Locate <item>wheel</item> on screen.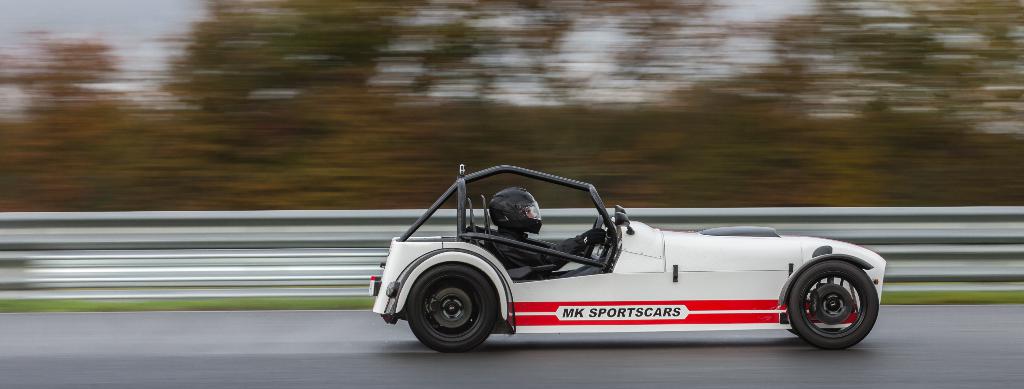
On screen at (783, 259, 879, 347).
